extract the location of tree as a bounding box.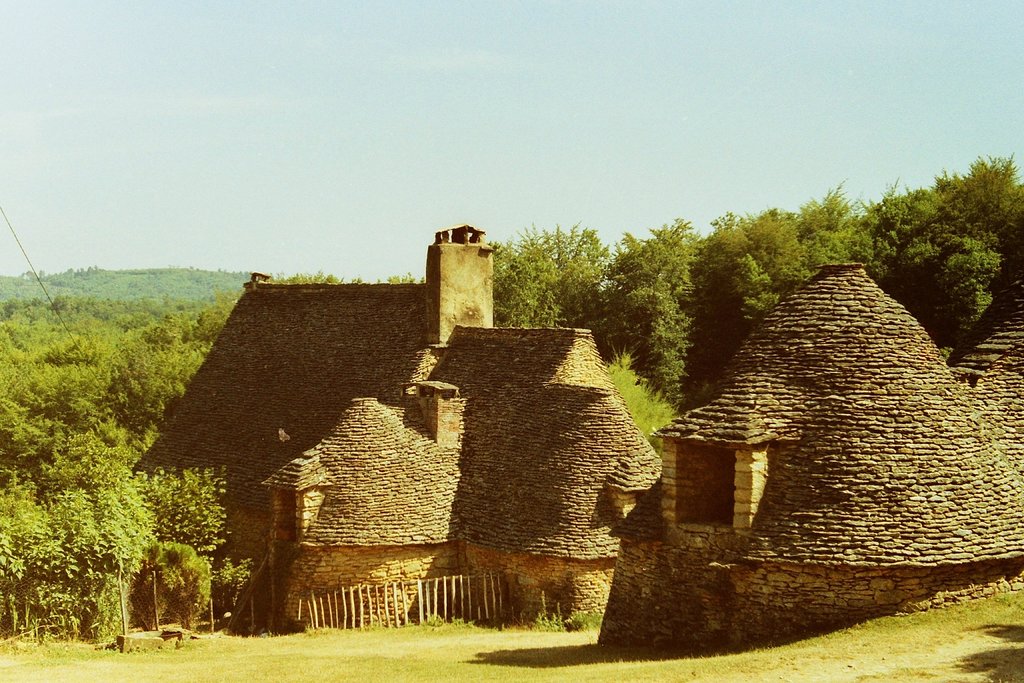
<bbox>614, 217, 709, 406</bbox>.
